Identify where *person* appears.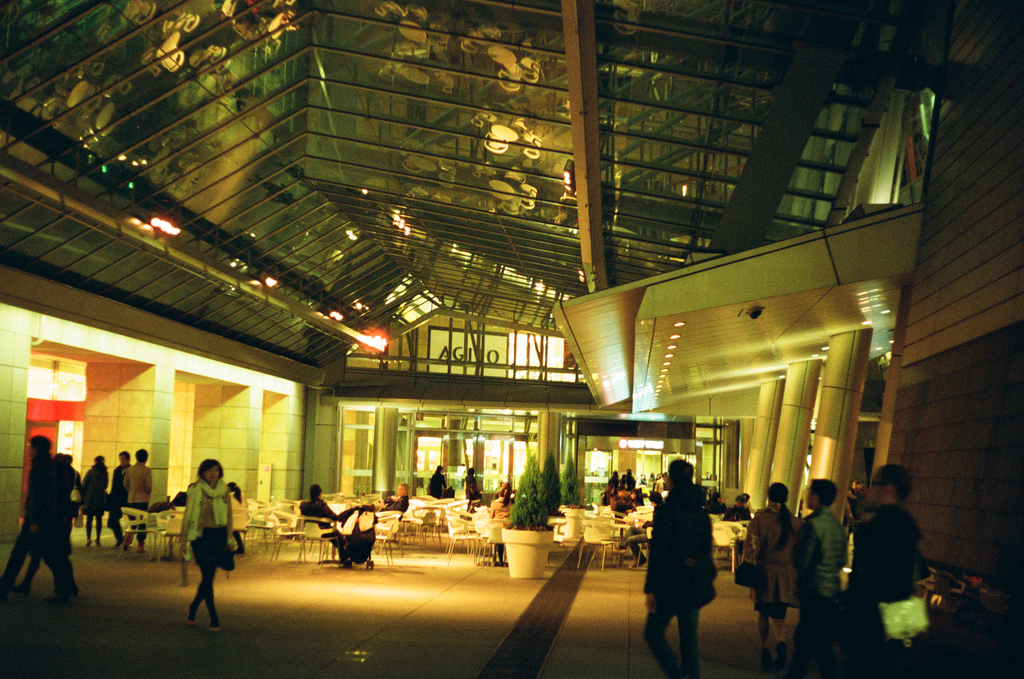
Appears at BBox(846, 460, 922, 678).
